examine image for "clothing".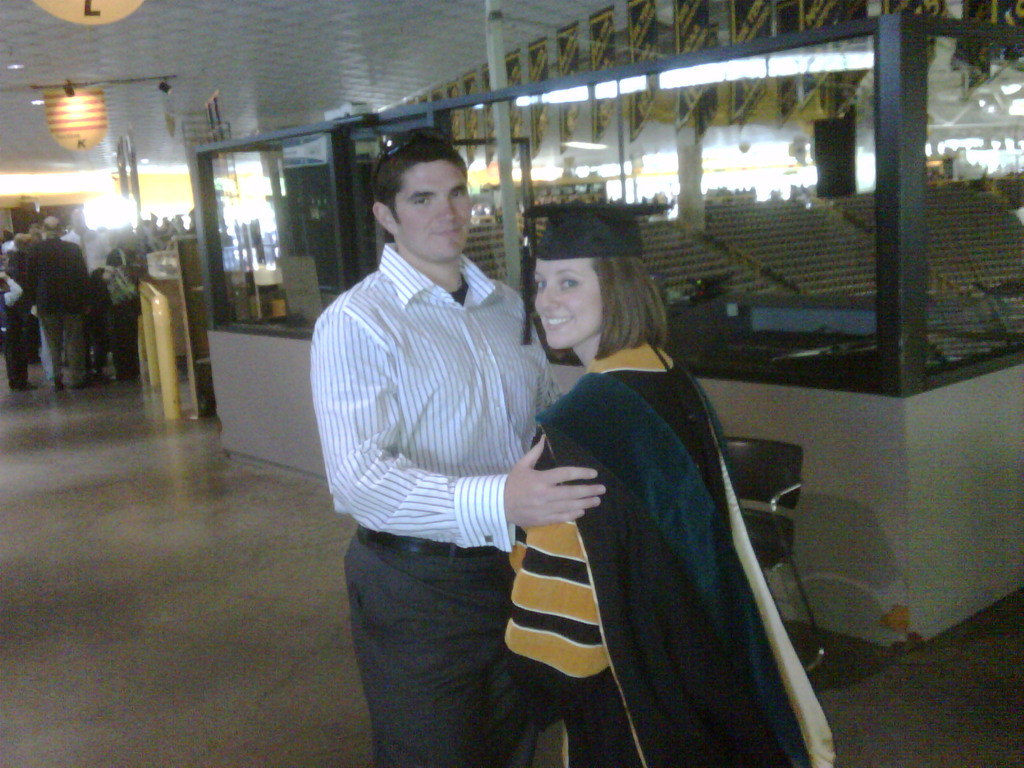
Examination result: (499, 331, 840, 767).
